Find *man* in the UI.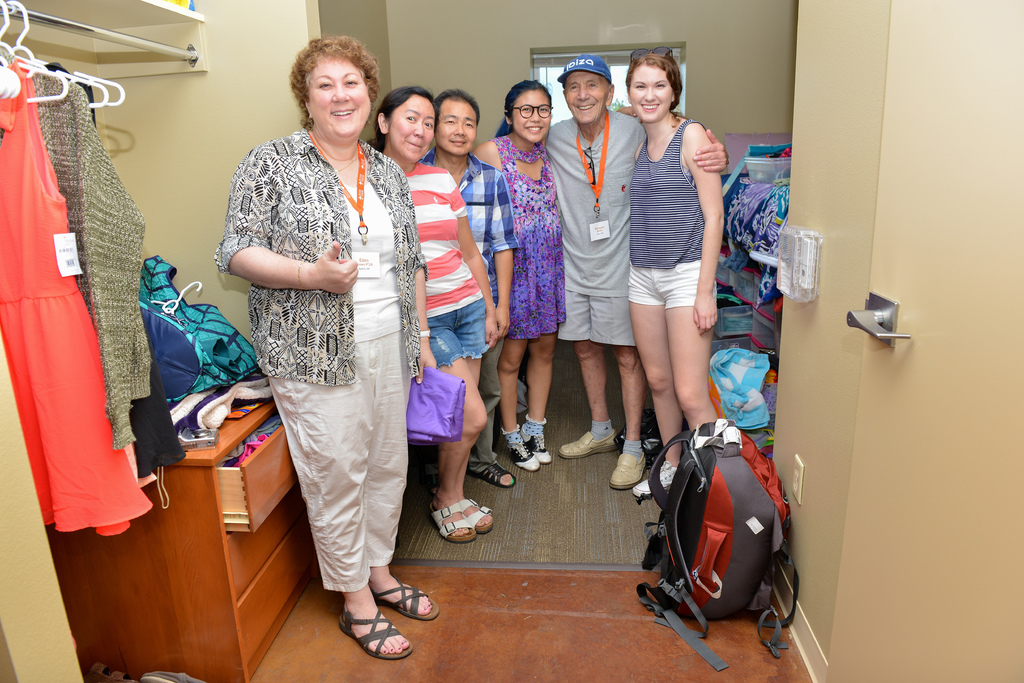
UI element at bbox=[422, 91, 518, 488].
